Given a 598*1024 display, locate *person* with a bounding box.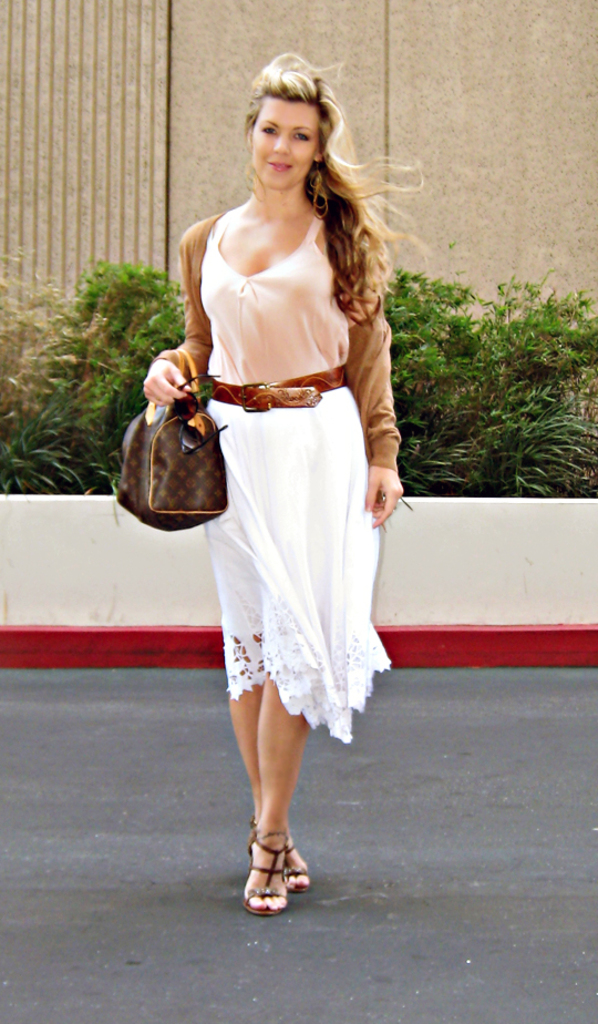
Located: bbox(137, 49, 419, 933).
